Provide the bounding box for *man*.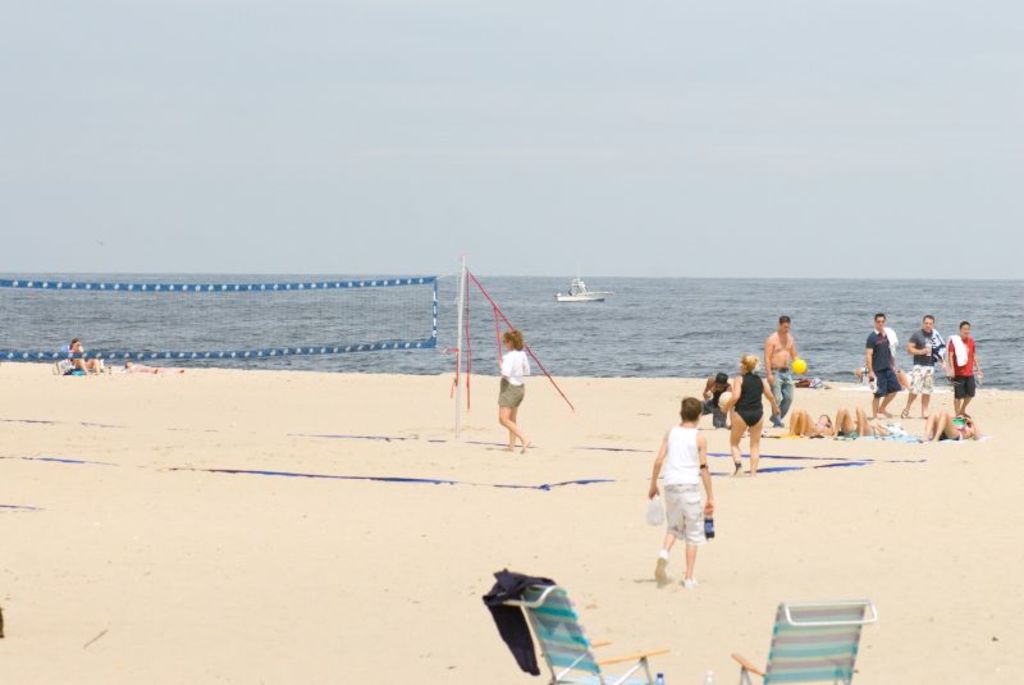
region(902, 315, 950, 416).
